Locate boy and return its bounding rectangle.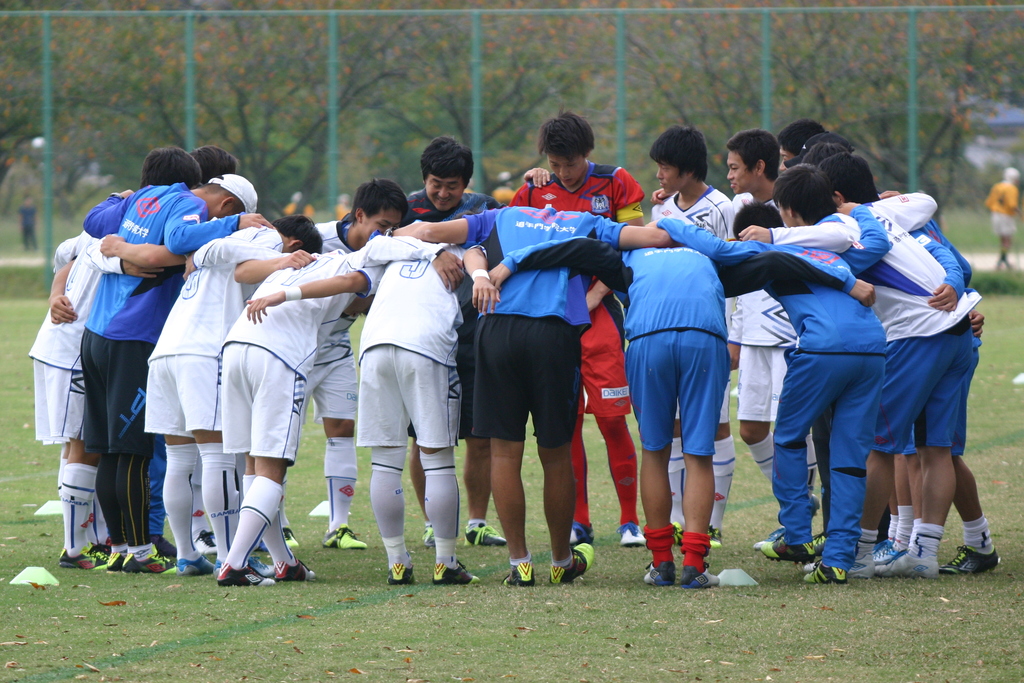
29, 145, 194, 562.
